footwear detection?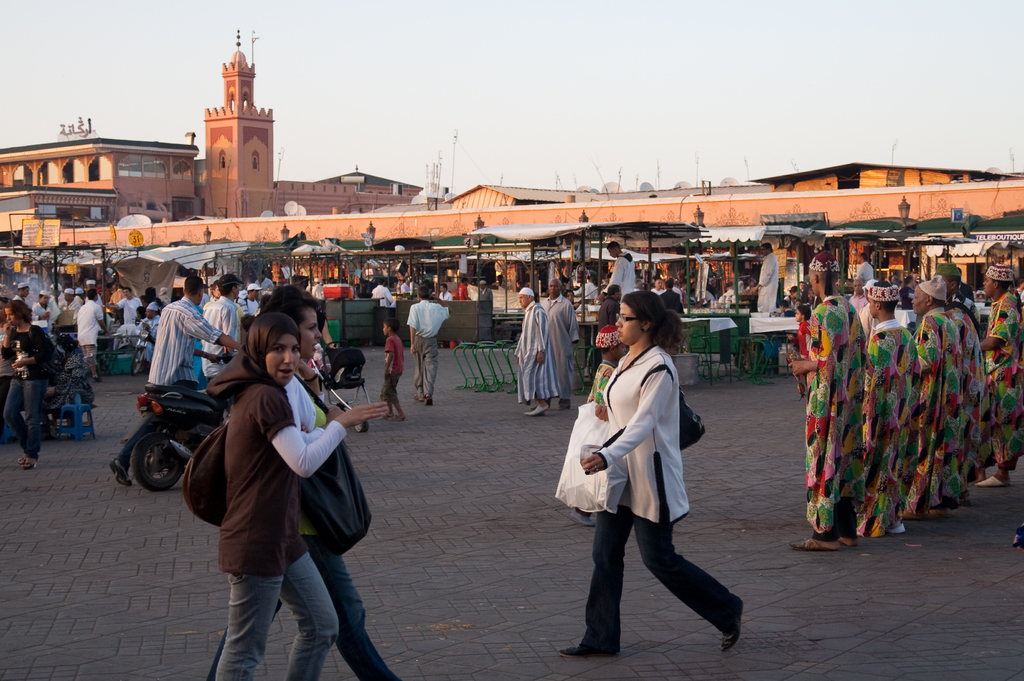
[x1=885, y1=524, x2=906, y2=534]
